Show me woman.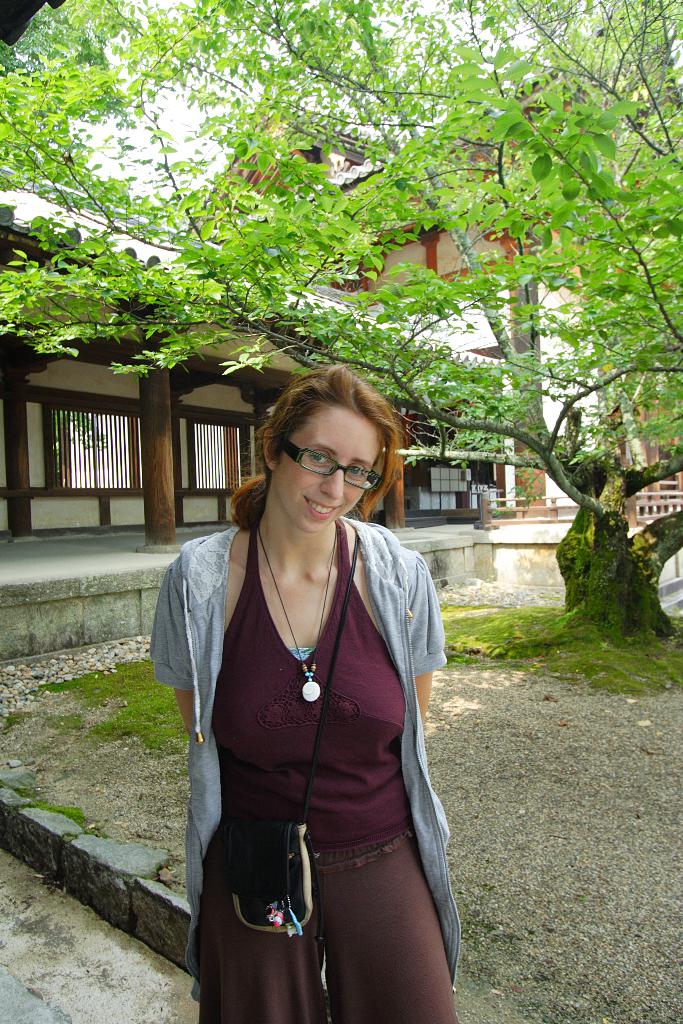
woman is here: [left=138, top=358, right=468, bottom=1023].
